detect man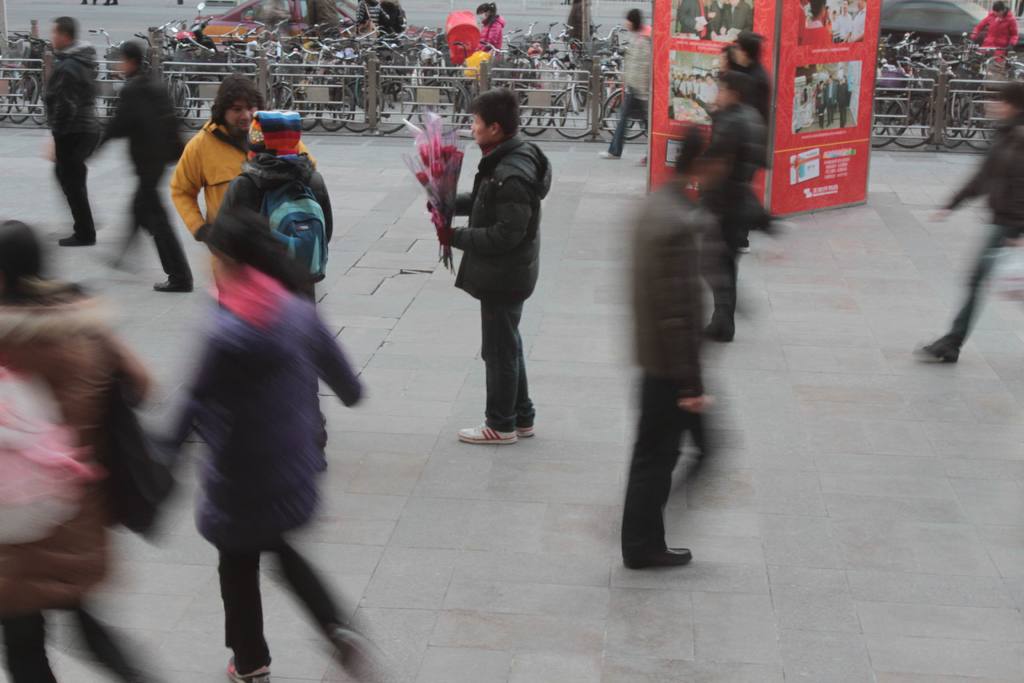
bbox=(419, 83, 552, 451)
